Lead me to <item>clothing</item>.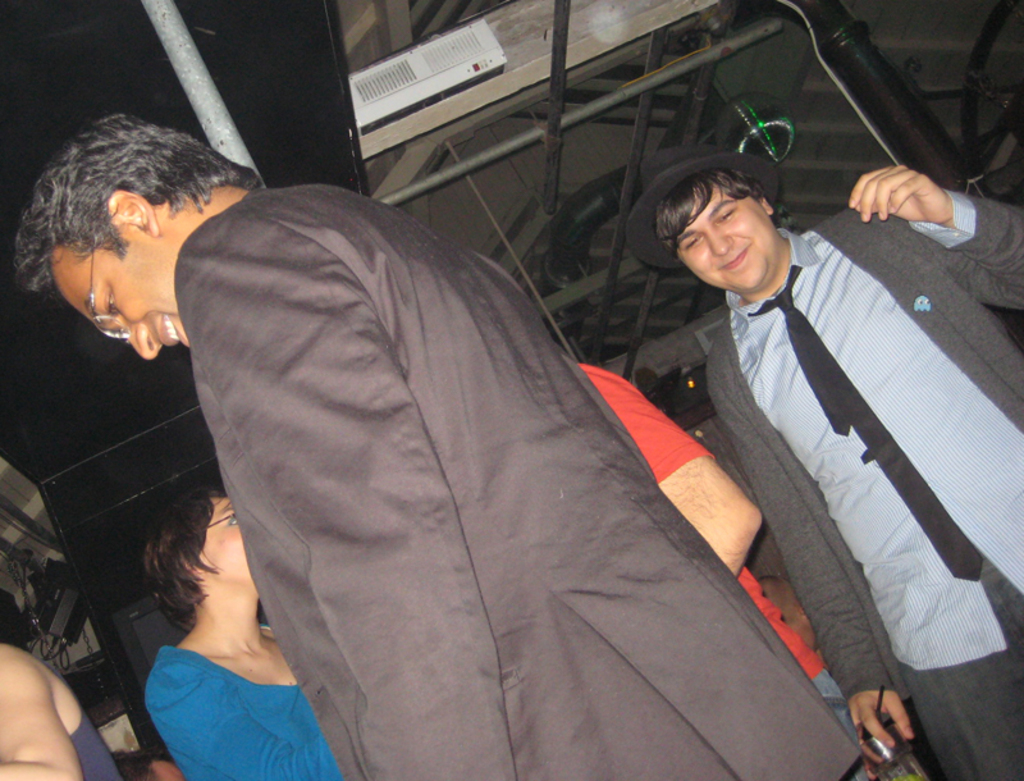
Lead to [x1=571, y1=356, x2=832, y2=713].
